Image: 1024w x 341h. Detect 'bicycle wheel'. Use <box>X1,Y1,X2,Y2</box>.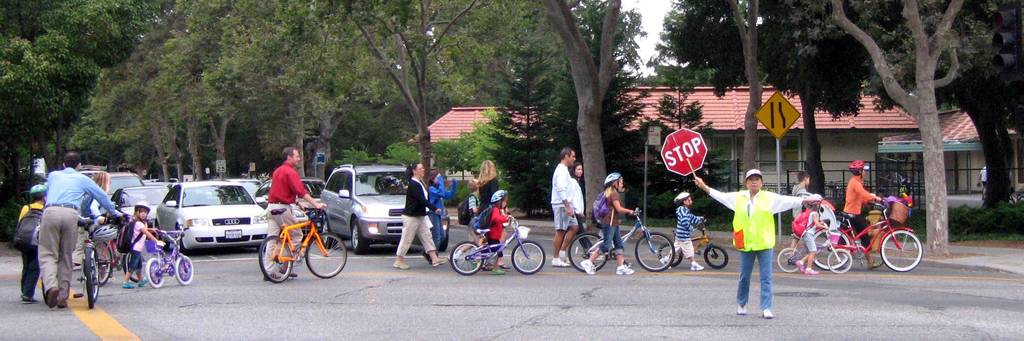
<box>775,248,802,273</box>.
